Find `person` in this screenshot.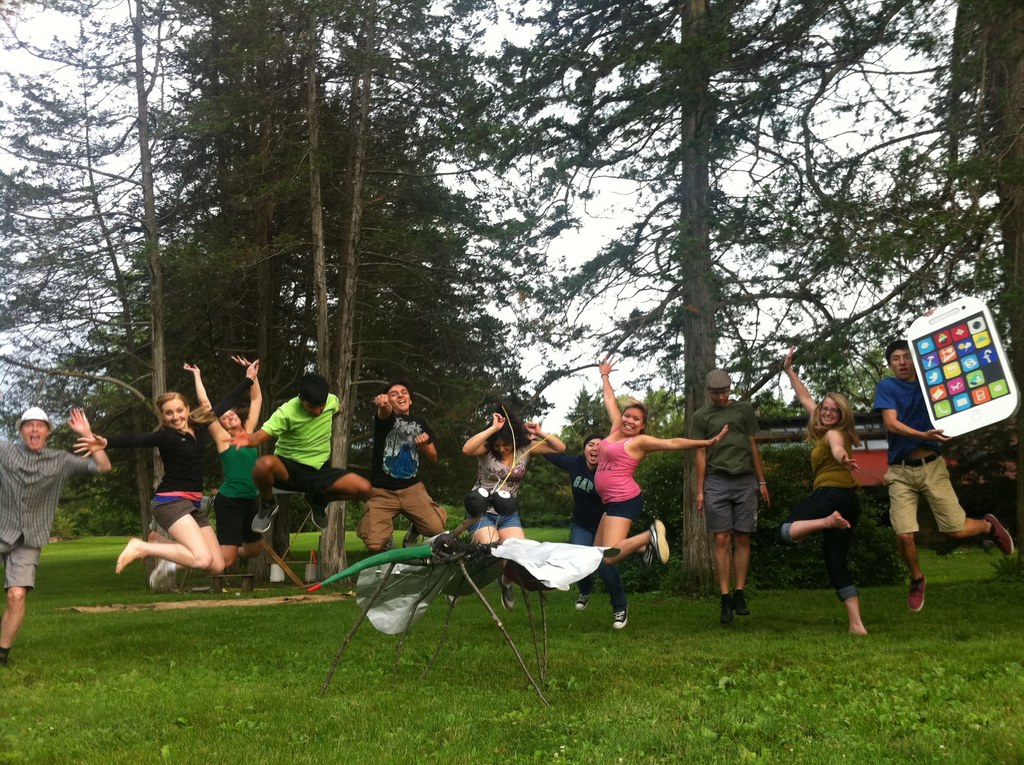
The bounding box for `person` is 591,362,728,568.
